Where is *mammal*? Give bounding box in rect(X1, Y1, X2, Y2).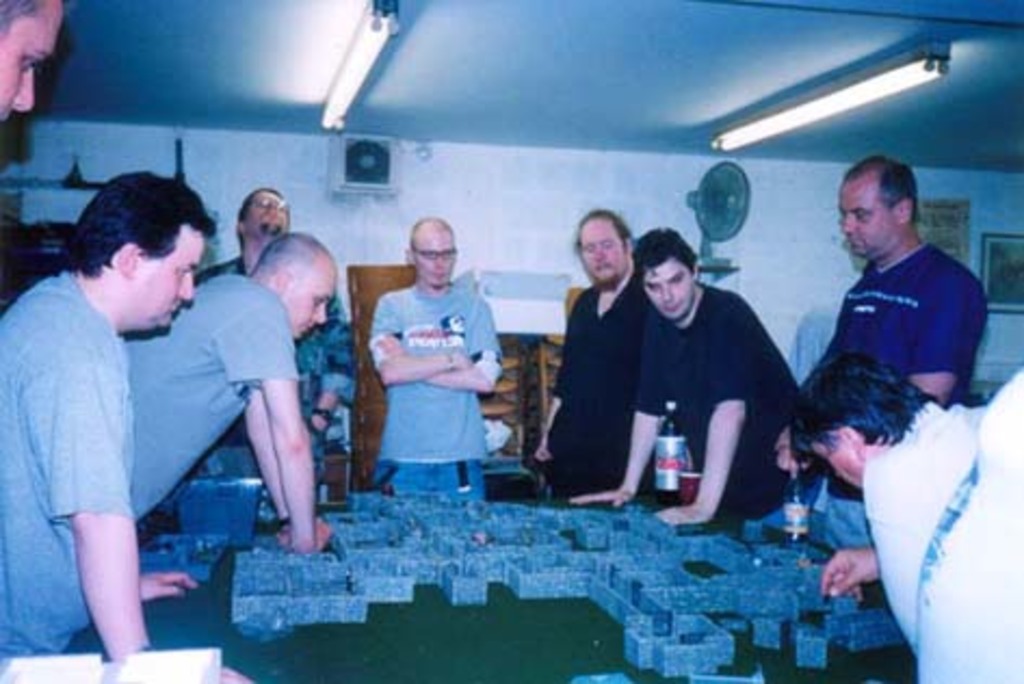
rect(119, 227, 336, 550).
